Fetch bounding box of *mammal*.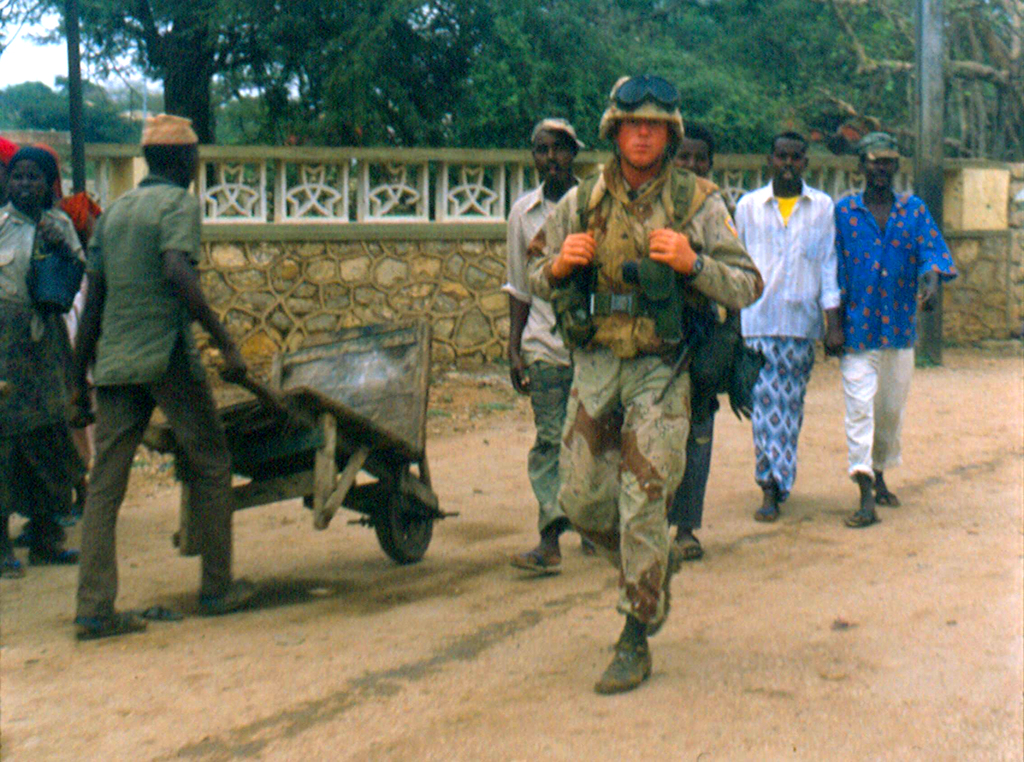
Bbox: [x1=74, y1=115, x2=250, y2=639].
